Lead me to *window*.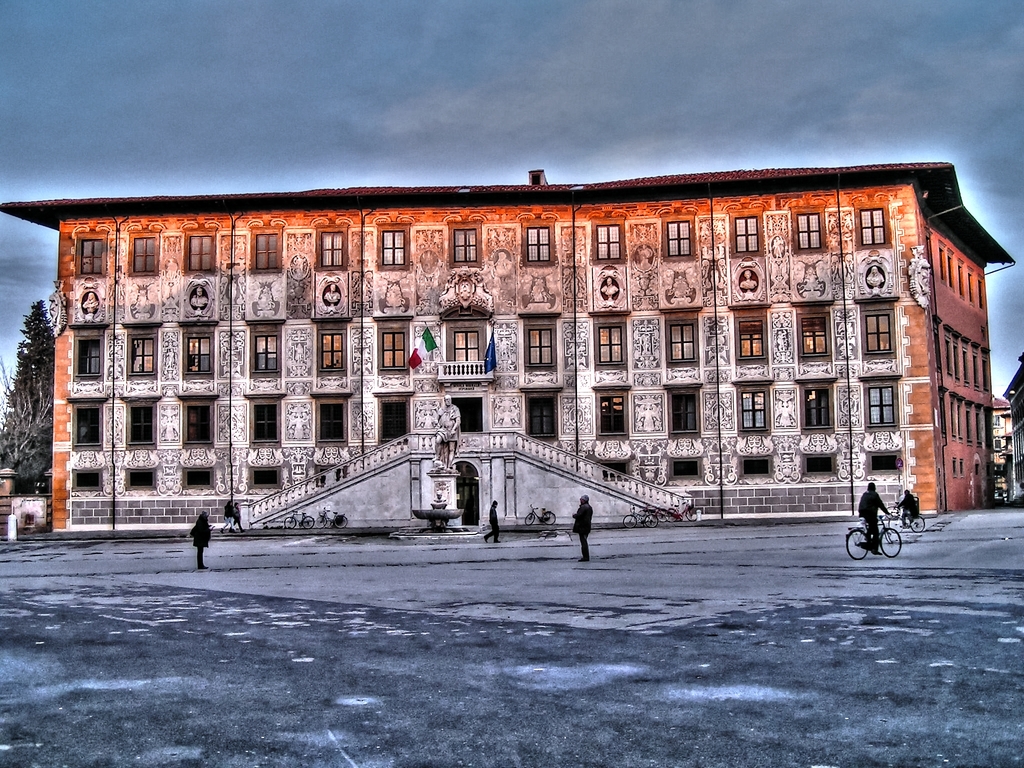
Lead to BBox(730, 214, 765, 261).
